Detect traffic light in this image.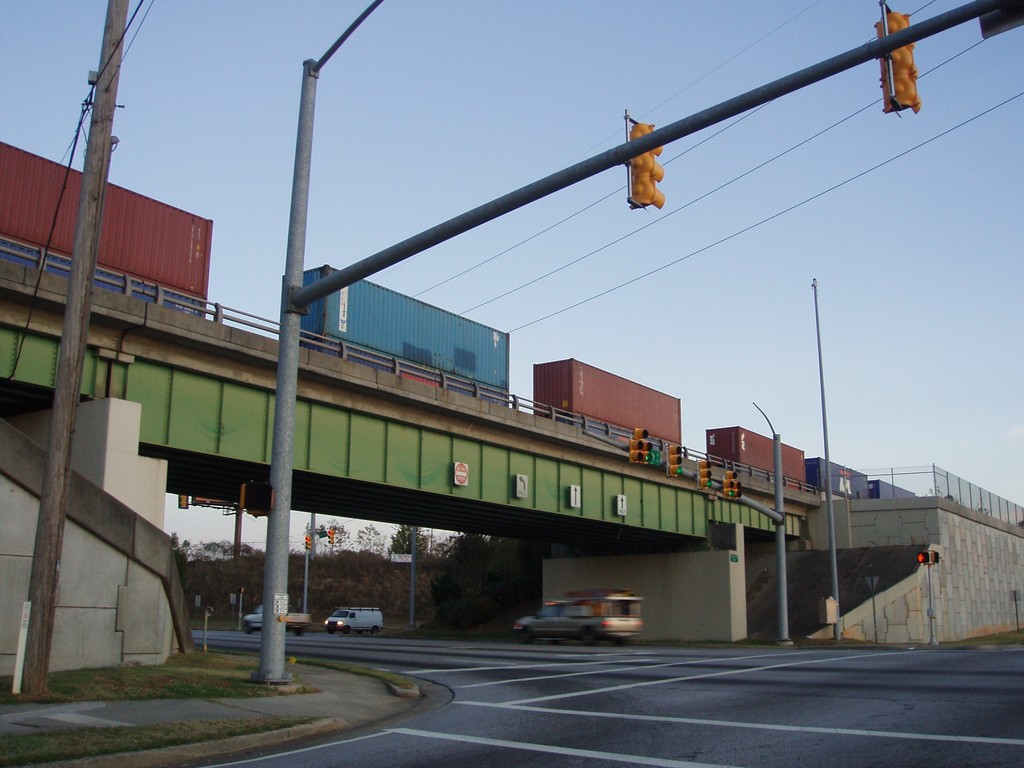
Detection: x1=239, y1=481, x2=273, y2=511.
